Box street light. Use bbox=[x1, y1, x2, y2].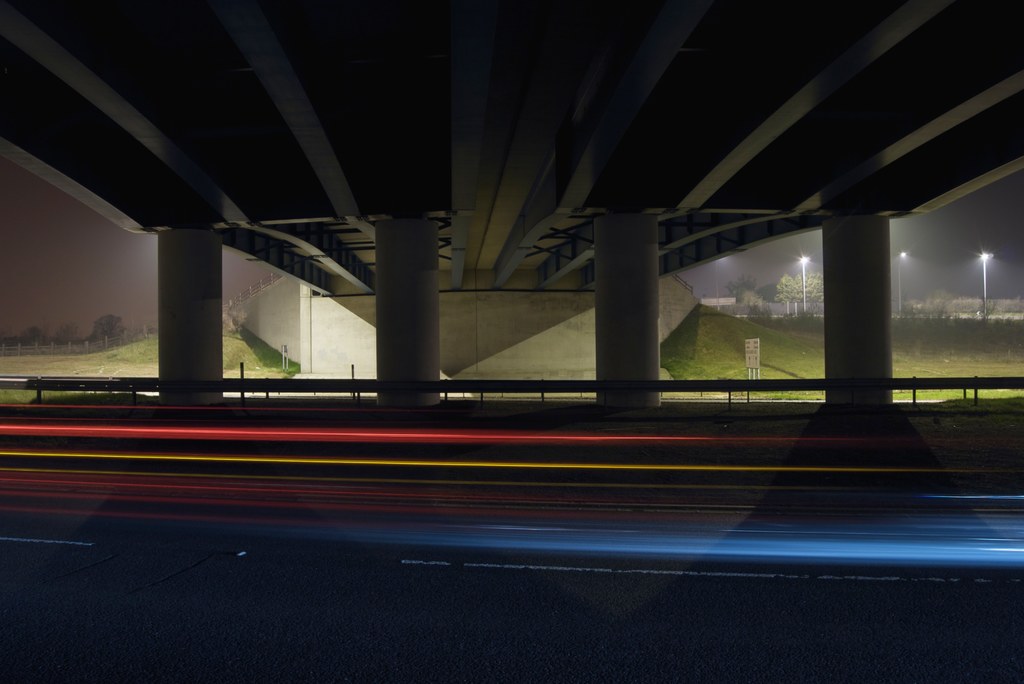
bbox=[978, 247, 994, 294].
